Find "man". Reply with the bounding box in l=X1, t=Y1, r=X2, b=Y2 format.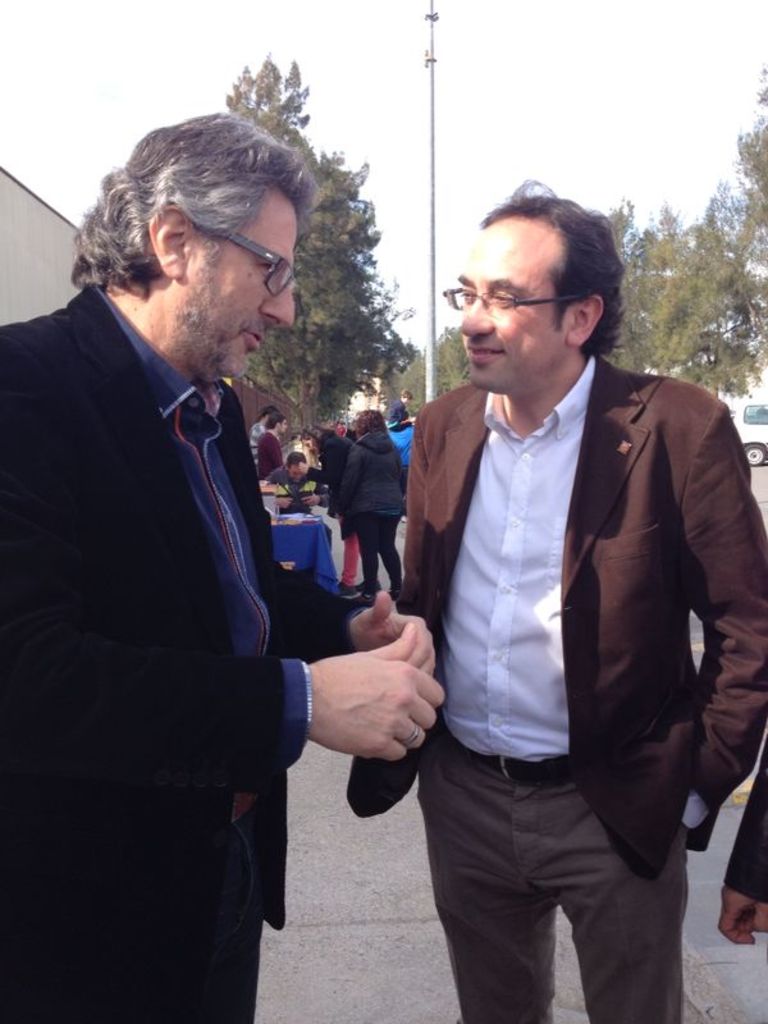
l=399, t=178, r=767, b=1023.
